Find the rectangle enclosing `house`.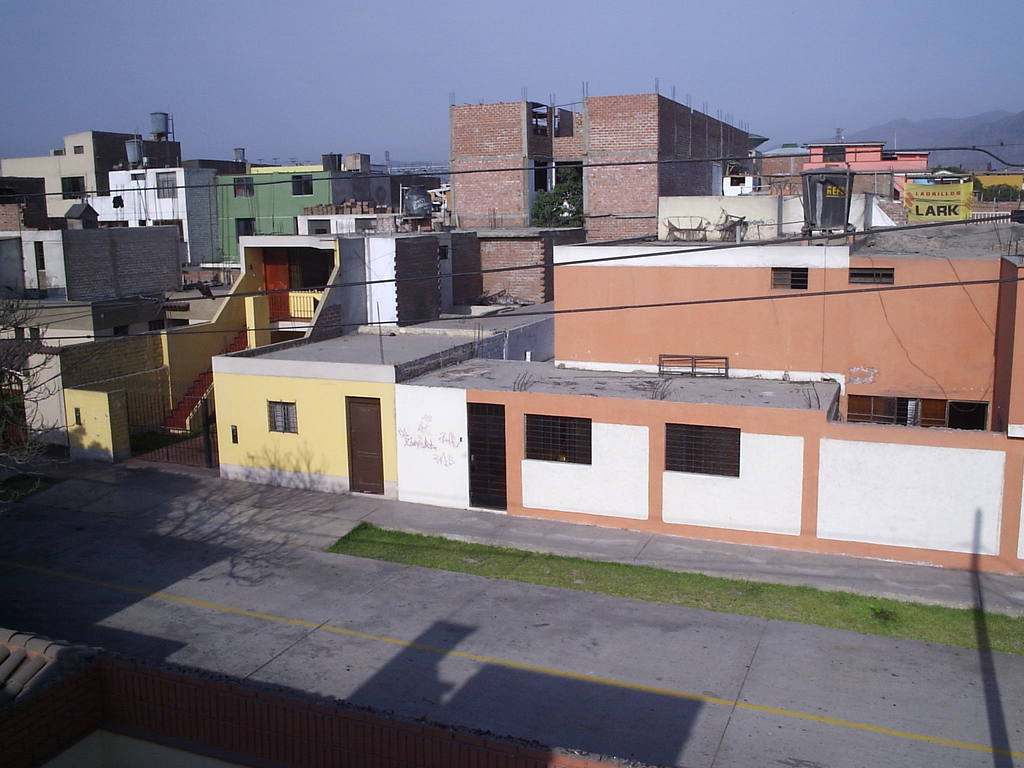
l=441, t=73, r=768, b=311.
